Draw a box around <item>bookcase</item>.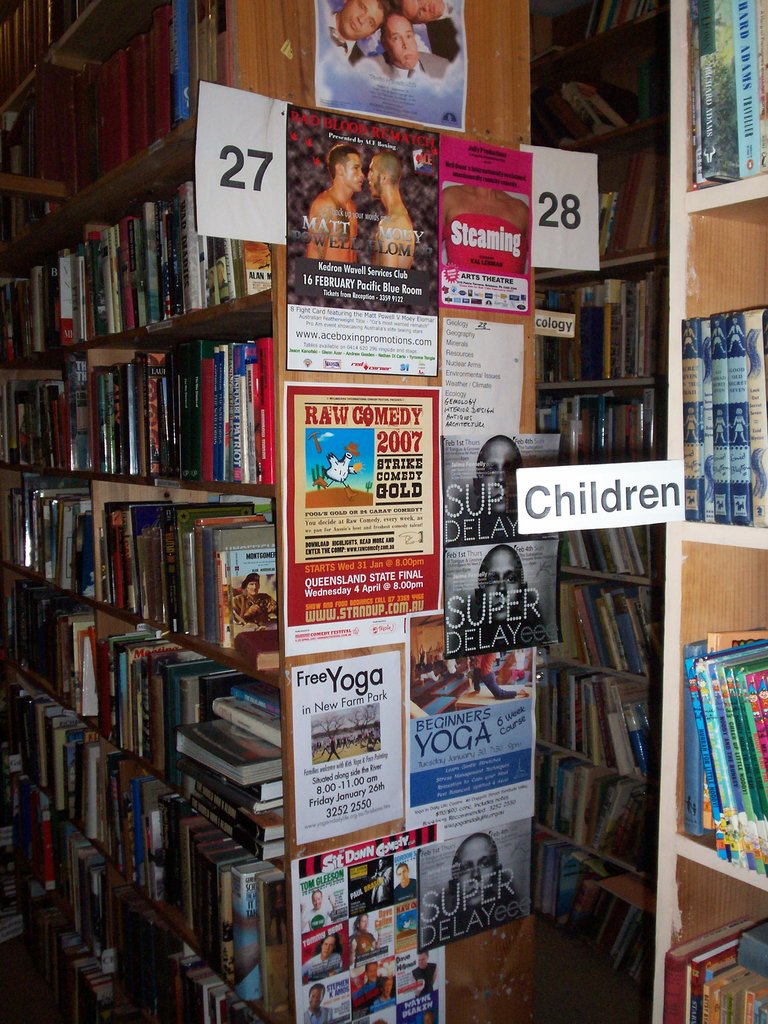
l=651, t=0, r=767, b=1023.
